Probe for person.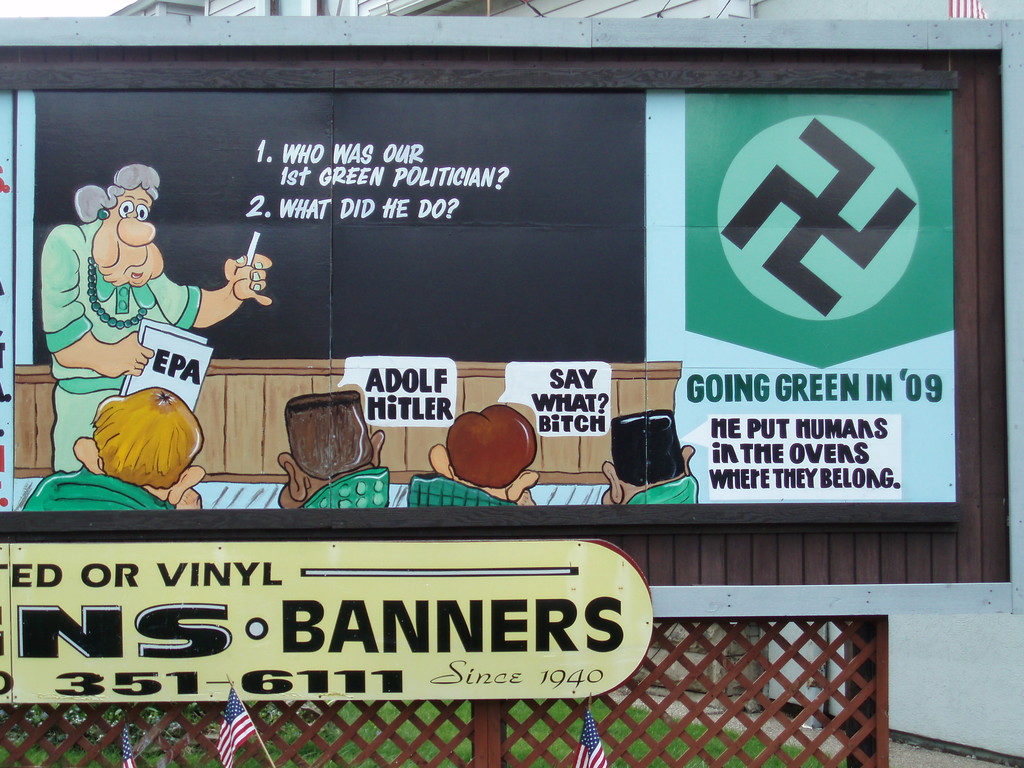
Probe result: 19 383 205 512.
